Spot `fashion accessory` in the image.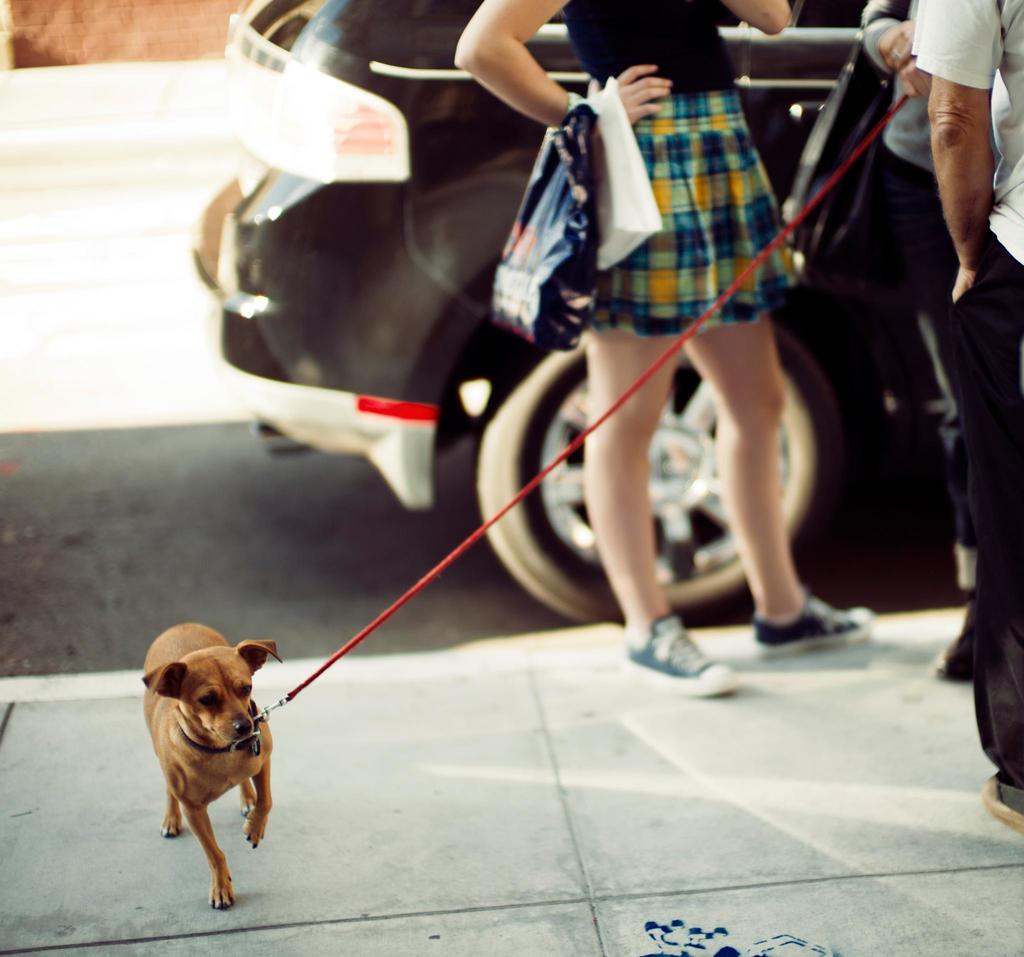
`fashion accessory` found at box=[754, 593, 868, 662].
